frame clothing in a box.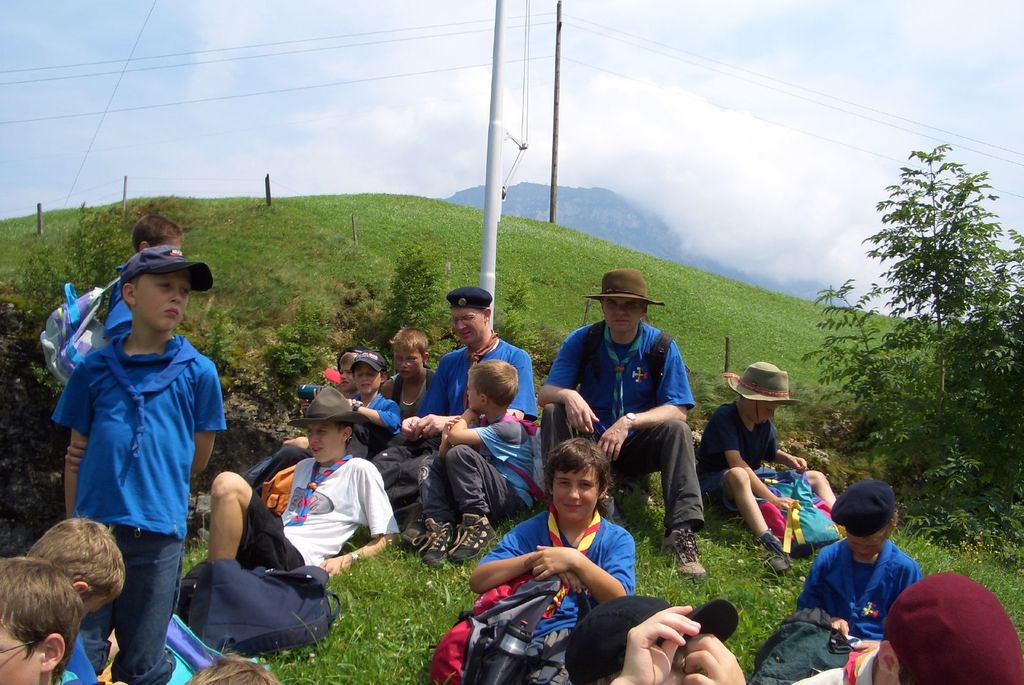
bbox=(43, 233, 233, 595).
